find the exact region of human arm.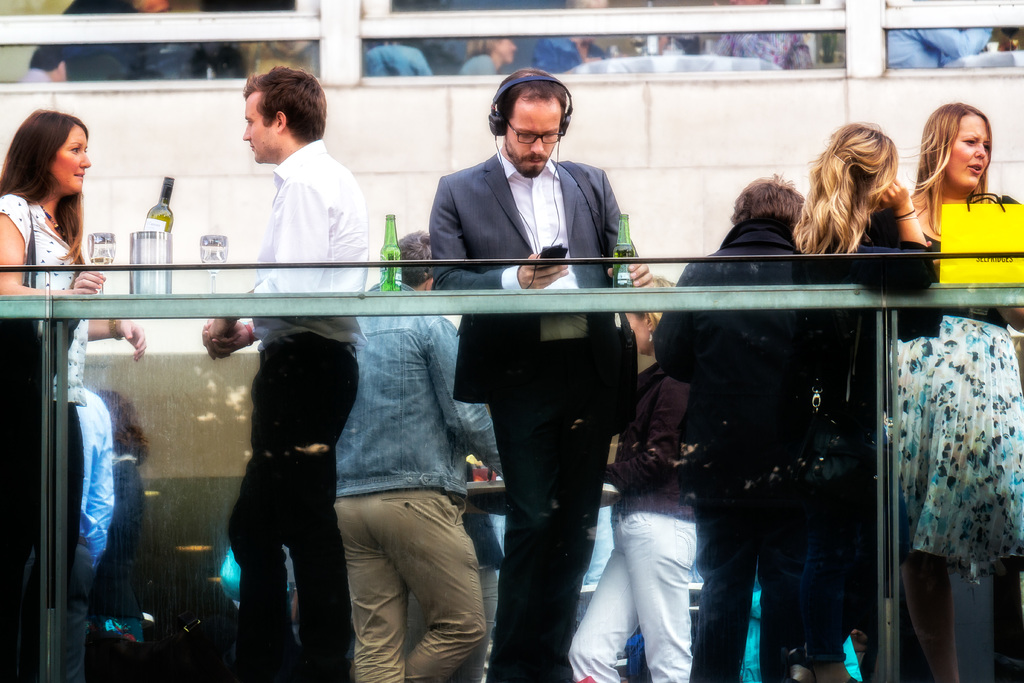
Exact region: (x1=0, y1=194, x2=108, y2=293).
